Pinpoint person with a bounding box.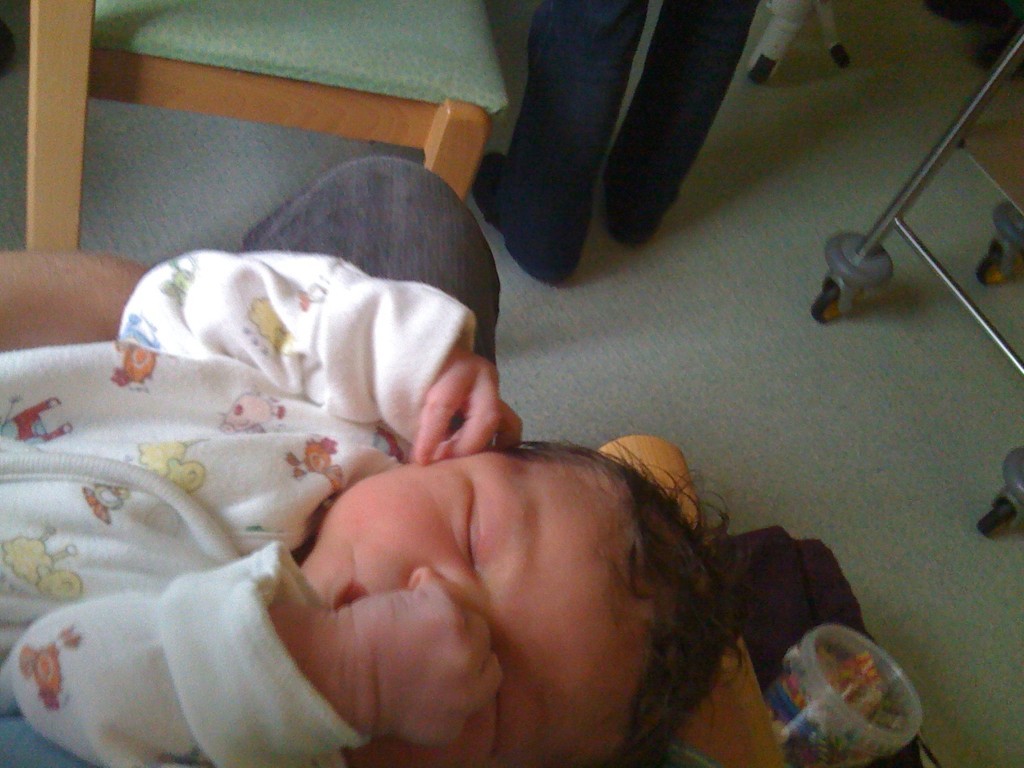
[x1=471, y1=0, x2=762, y2=287].
